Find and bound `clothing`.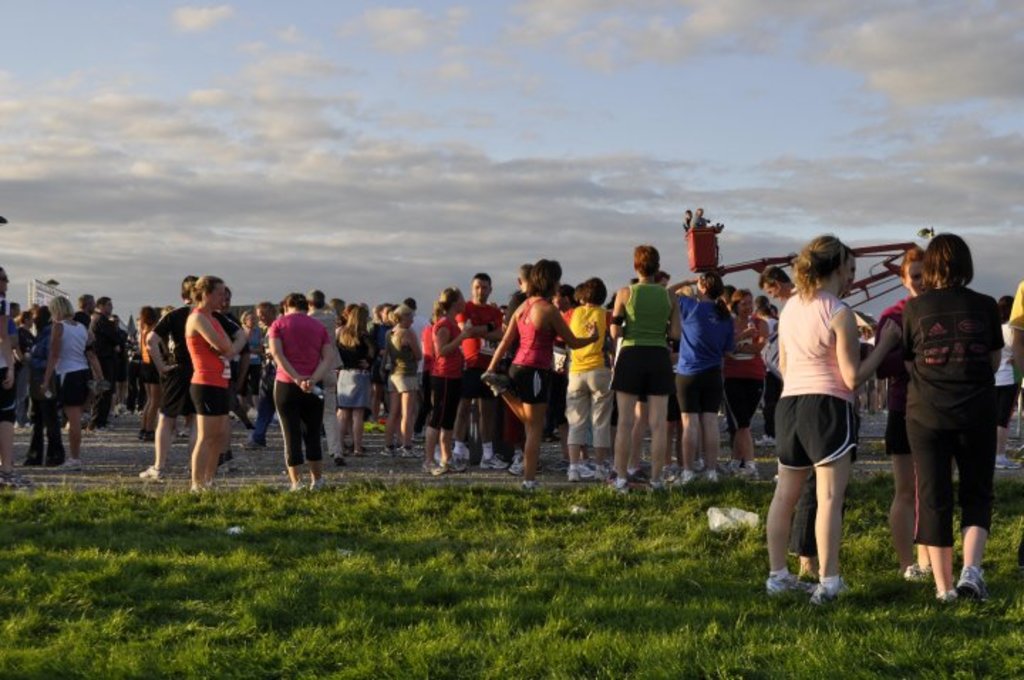
Bound: detection(853, 313, 906, 435).
